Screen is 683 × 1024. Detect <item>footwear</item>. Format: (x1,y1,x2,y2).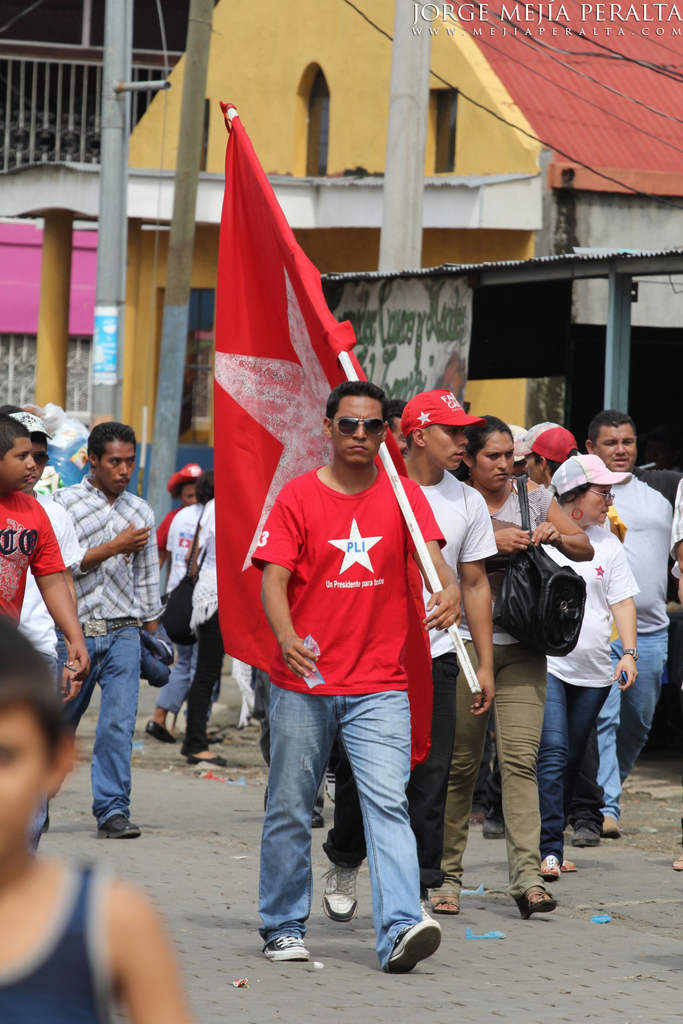
(509,882,553,926).
